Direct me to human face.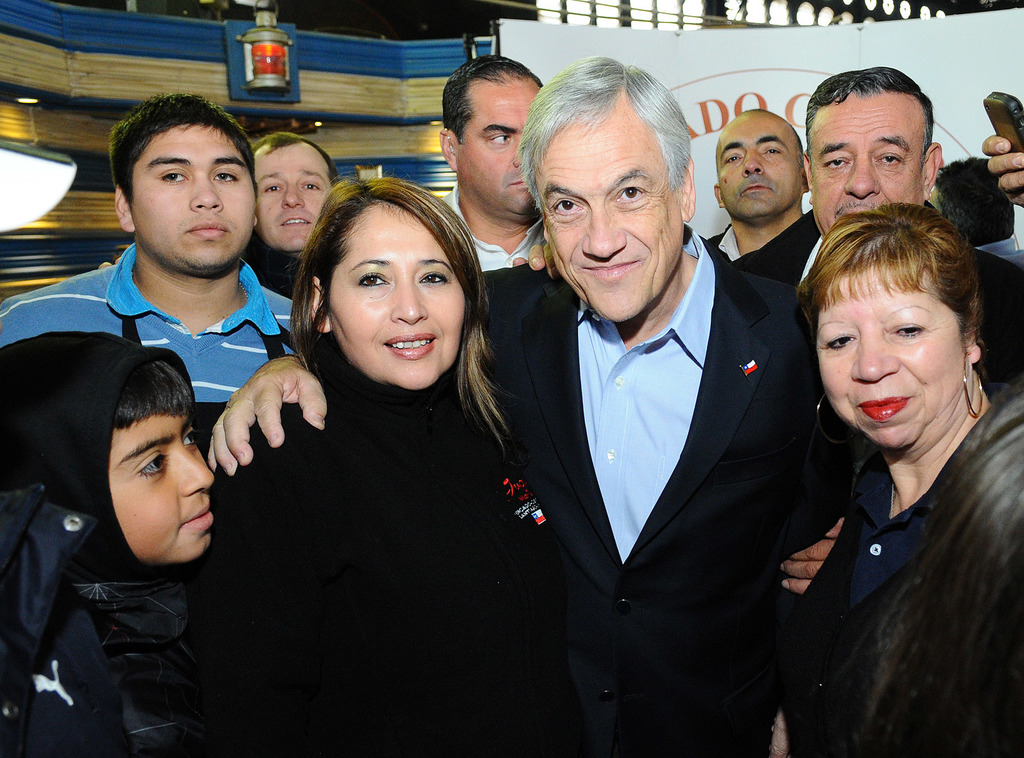
Direction: 716 110 804 219.
